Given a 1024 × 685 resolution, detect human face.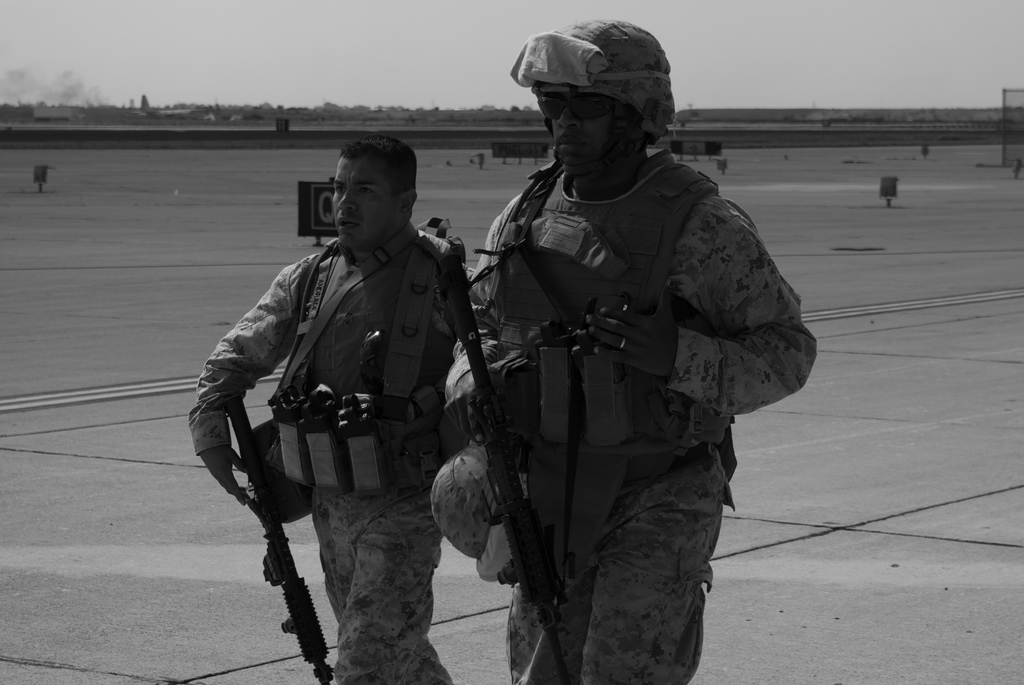
bbox=[335, 156, 396, 246].
